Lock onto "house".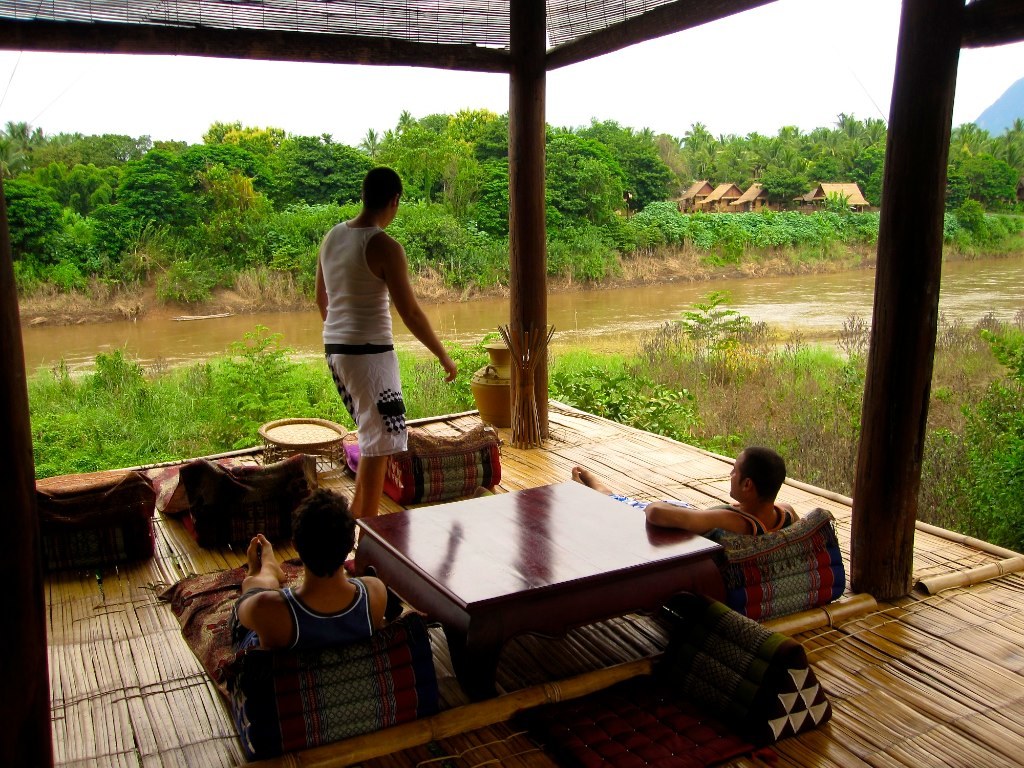
Locked: region(676, 175, 711, 211).
